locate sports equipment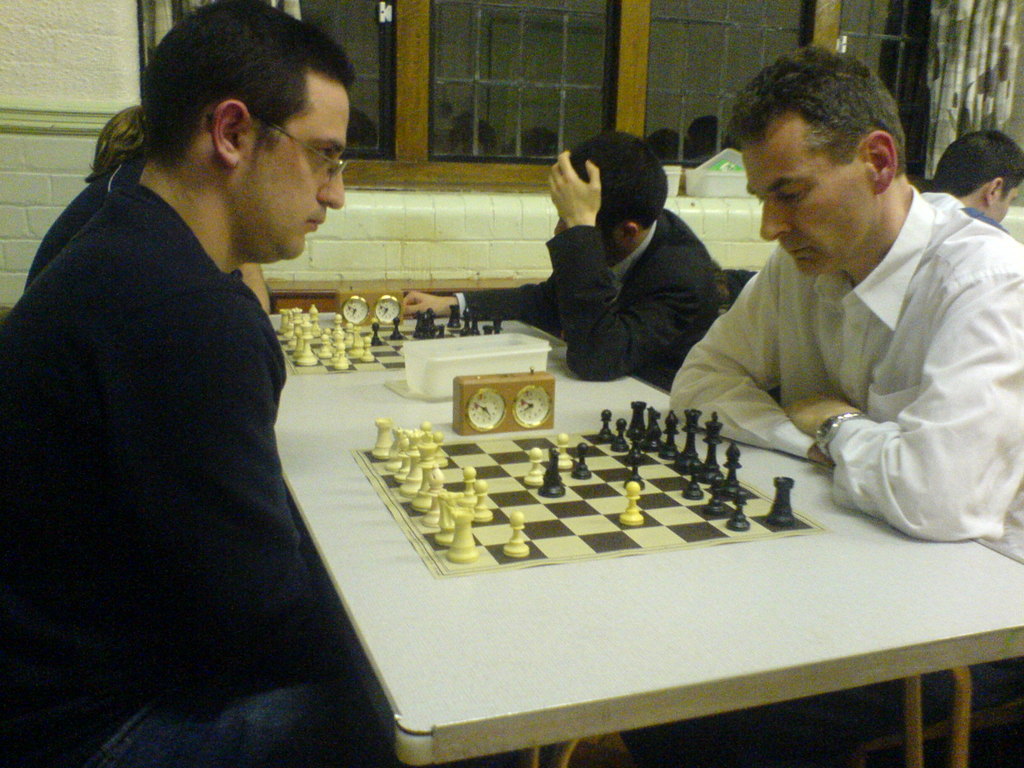
540, 447, 564, 505
